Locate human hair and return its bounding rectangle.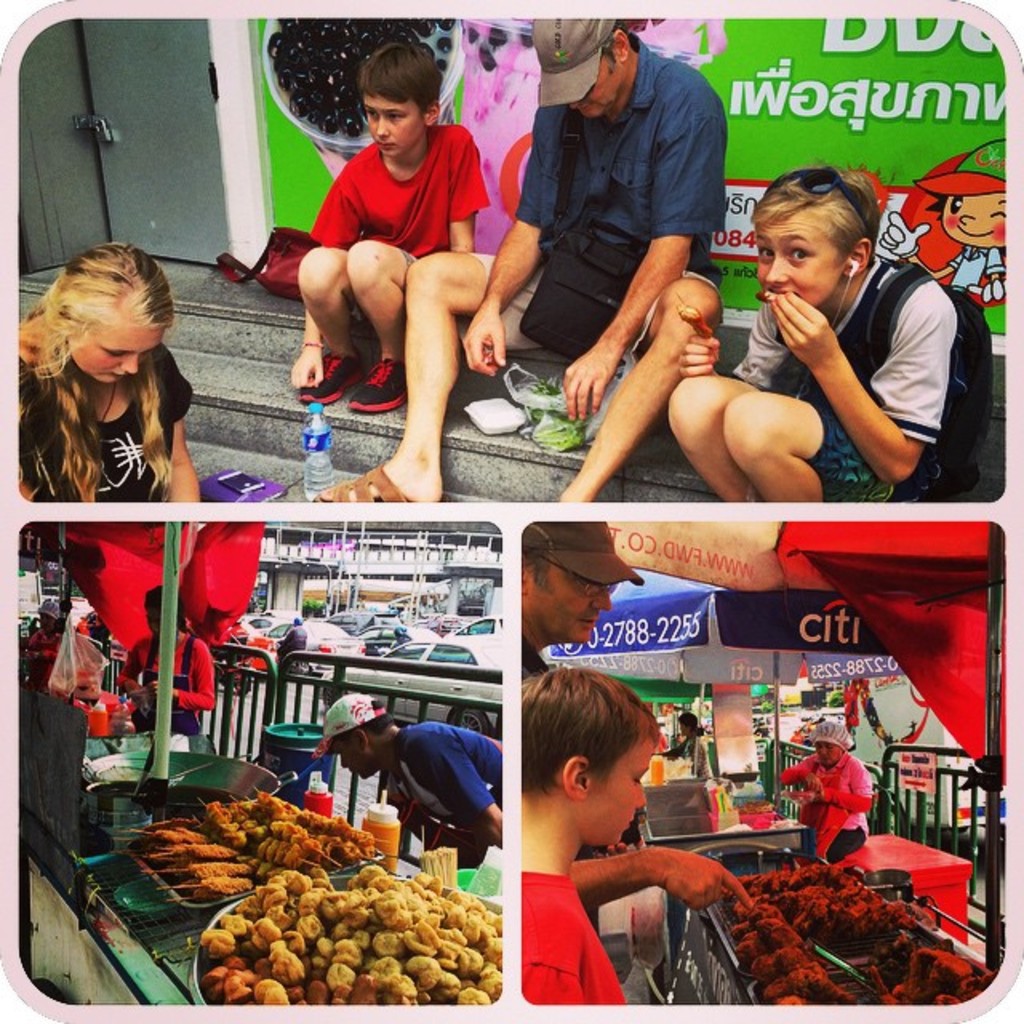
<region>363, 40, 438, 110</region>.
